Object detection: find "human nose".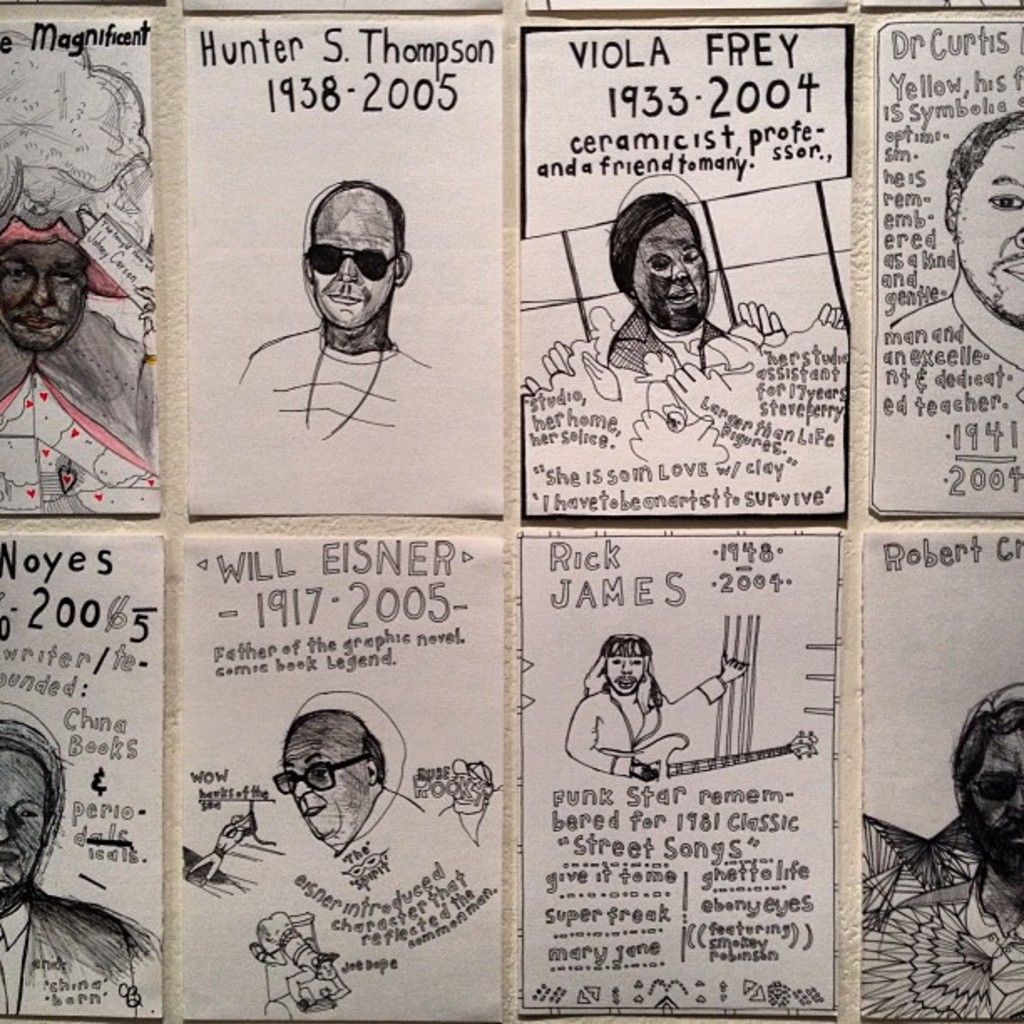
671/261/684/283.
